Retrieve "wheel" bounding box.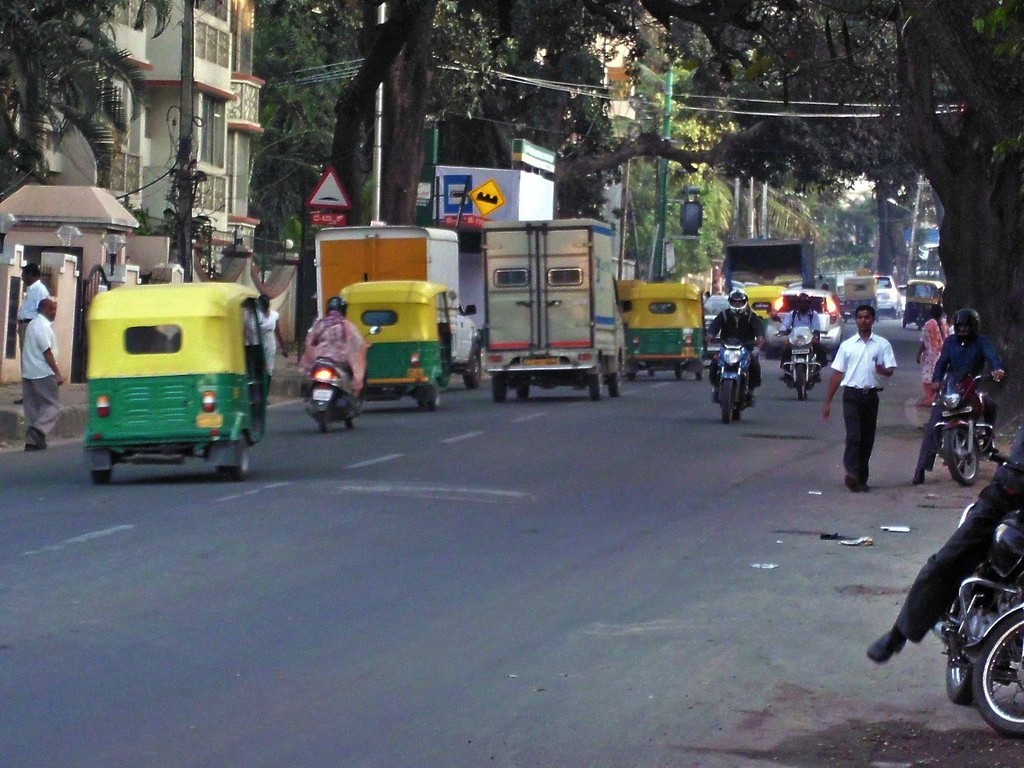
Bounding box: detection(513, 376, 536, 405).
